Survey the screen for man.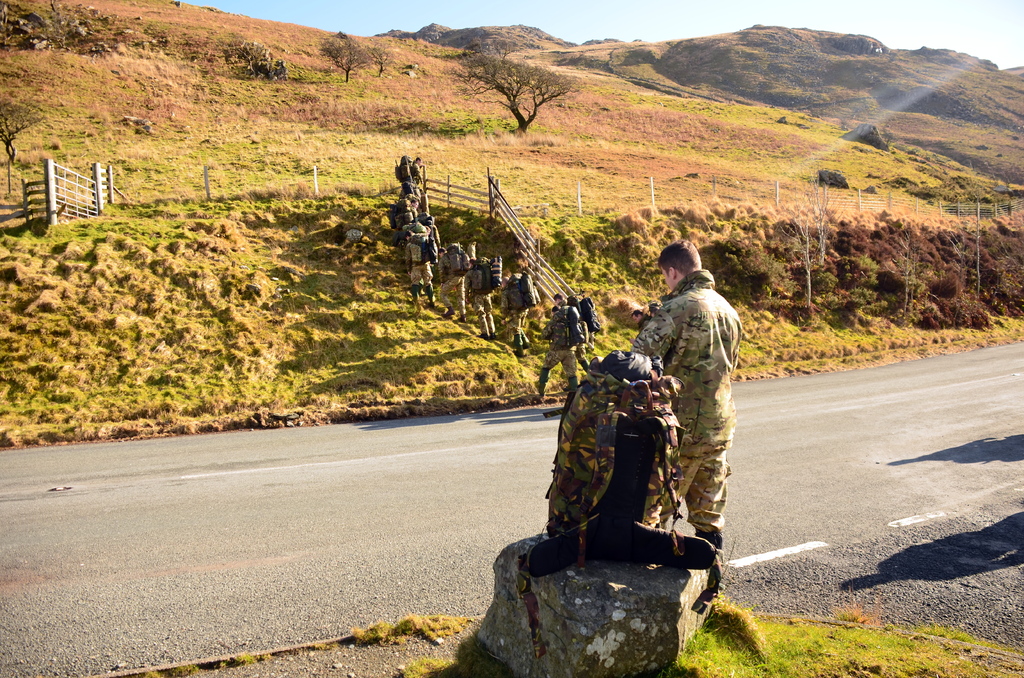
Survey found: (x1=440, y1=243, x2=468, y2=323).
